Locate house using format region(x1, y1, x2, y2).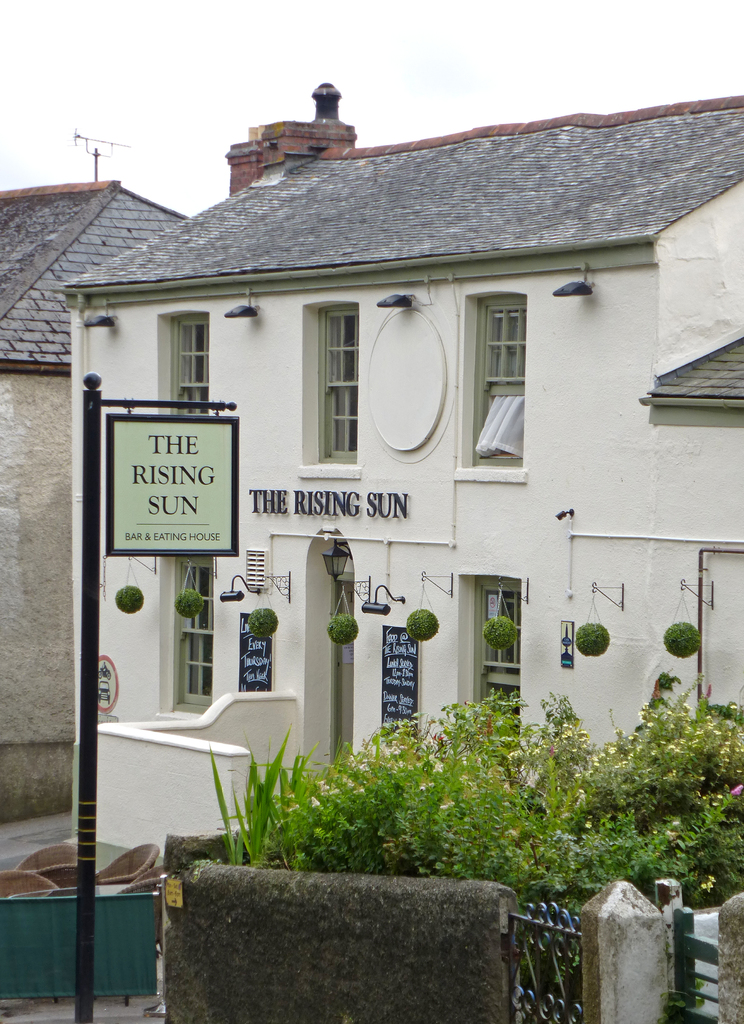
region(0, 179, 187, 830).
